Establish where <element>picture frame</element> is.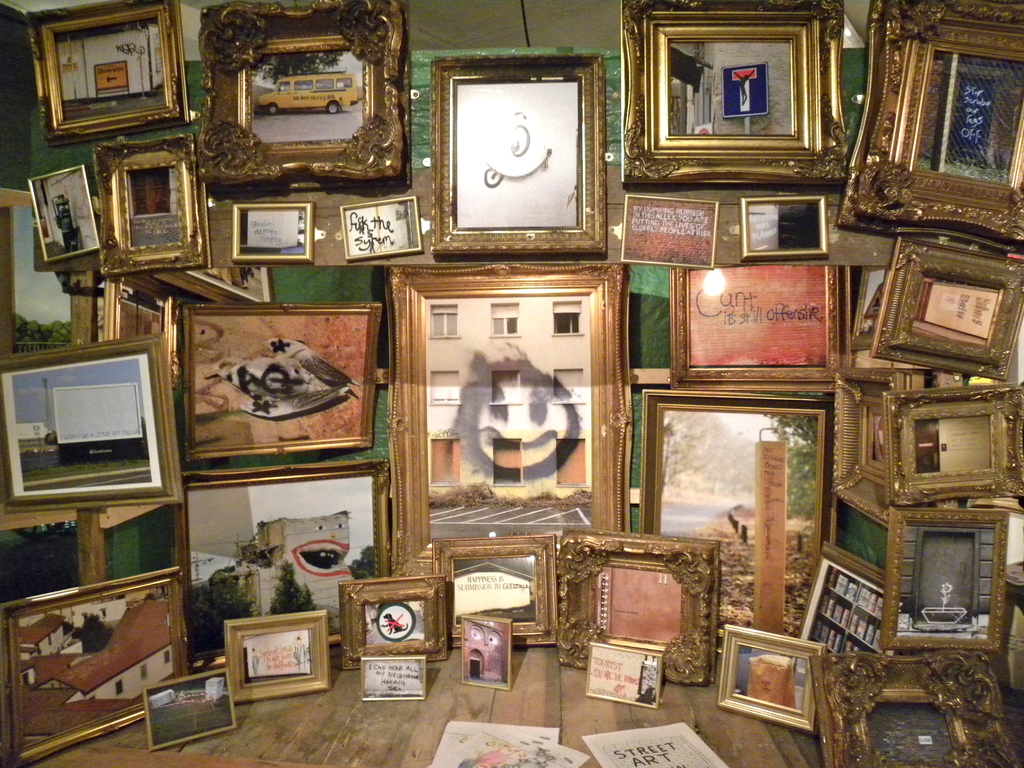
Established at box=[423, 42, 605, 259].
